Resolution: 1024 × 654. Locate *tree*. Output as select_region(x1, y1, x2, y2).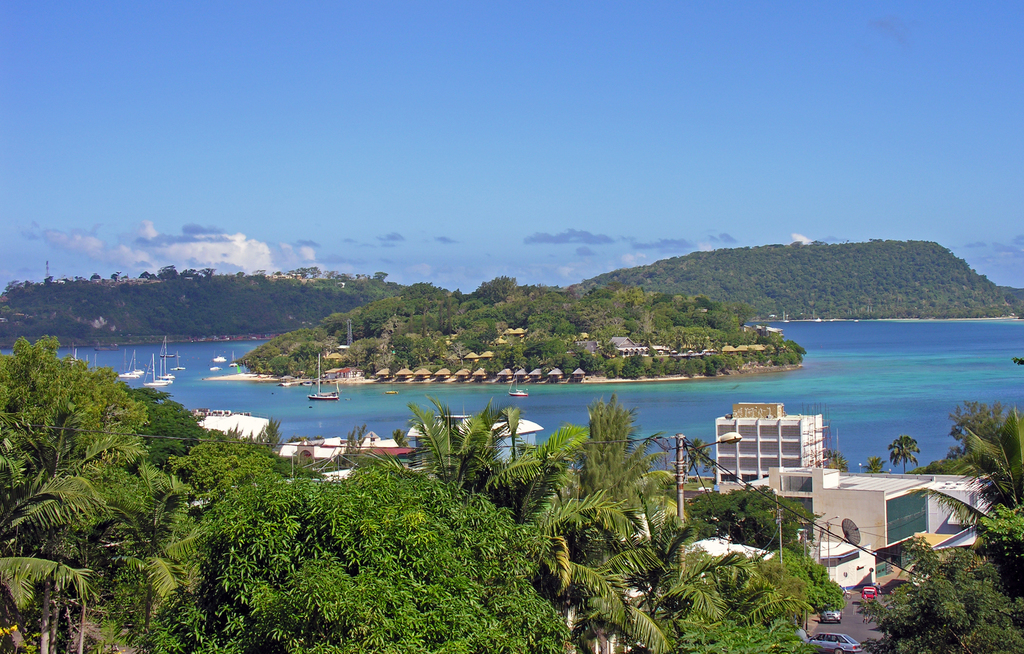
select_region(386, 332, 416, 365).
